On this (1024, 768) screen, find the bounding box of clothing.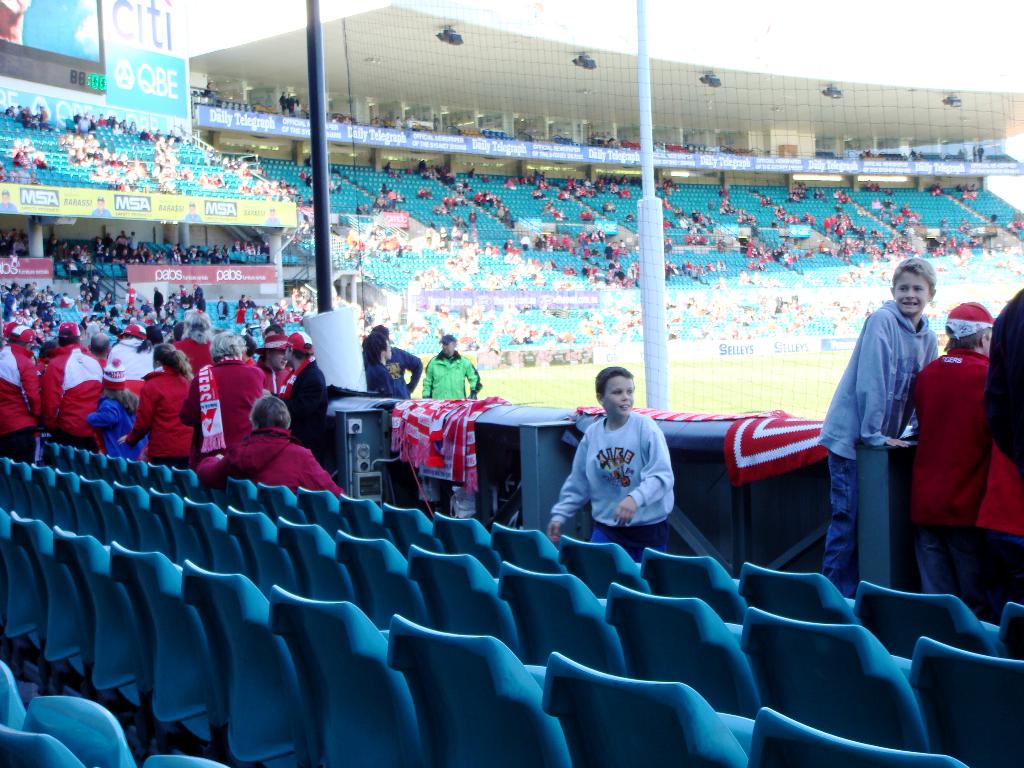
Bounding box: rect(904, 297, 1005, 594).
